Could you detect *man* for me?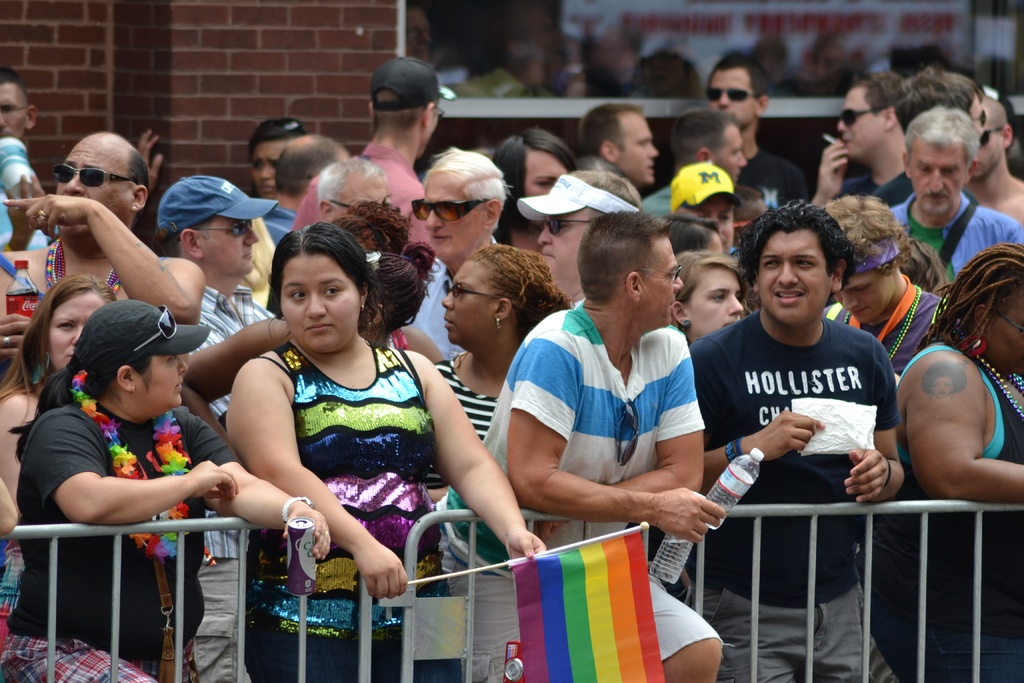
Detection result: box(0, 69, 163, 257).
